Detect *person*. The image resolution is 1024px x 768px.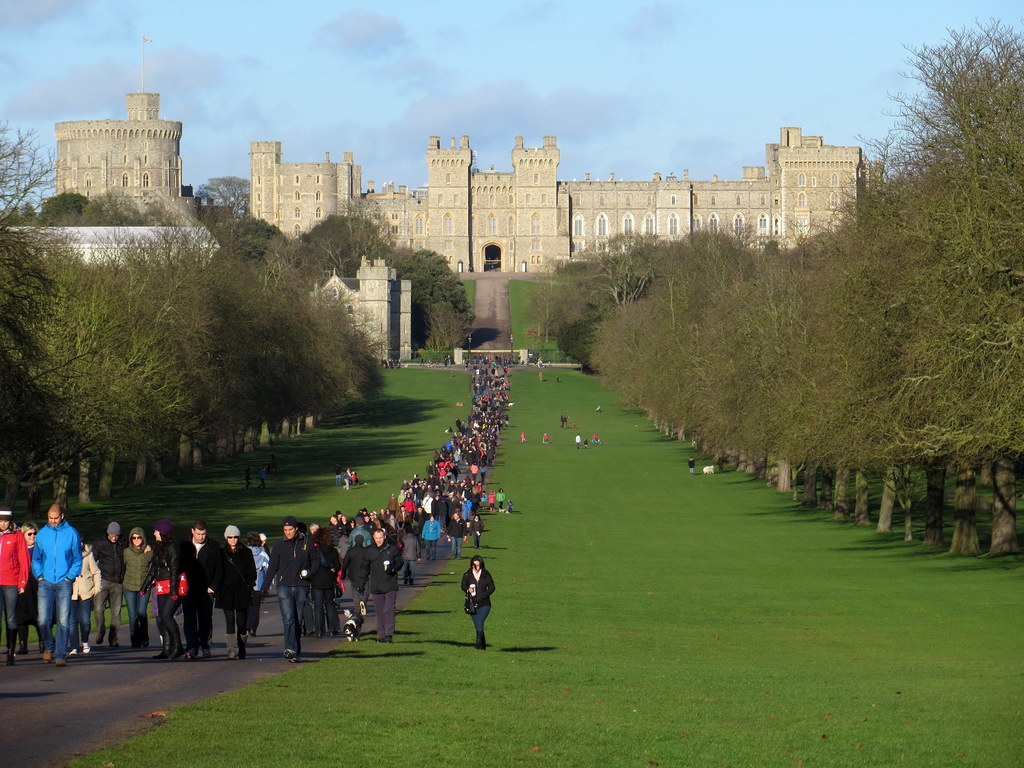
detection(687, 454, 696, 470).
